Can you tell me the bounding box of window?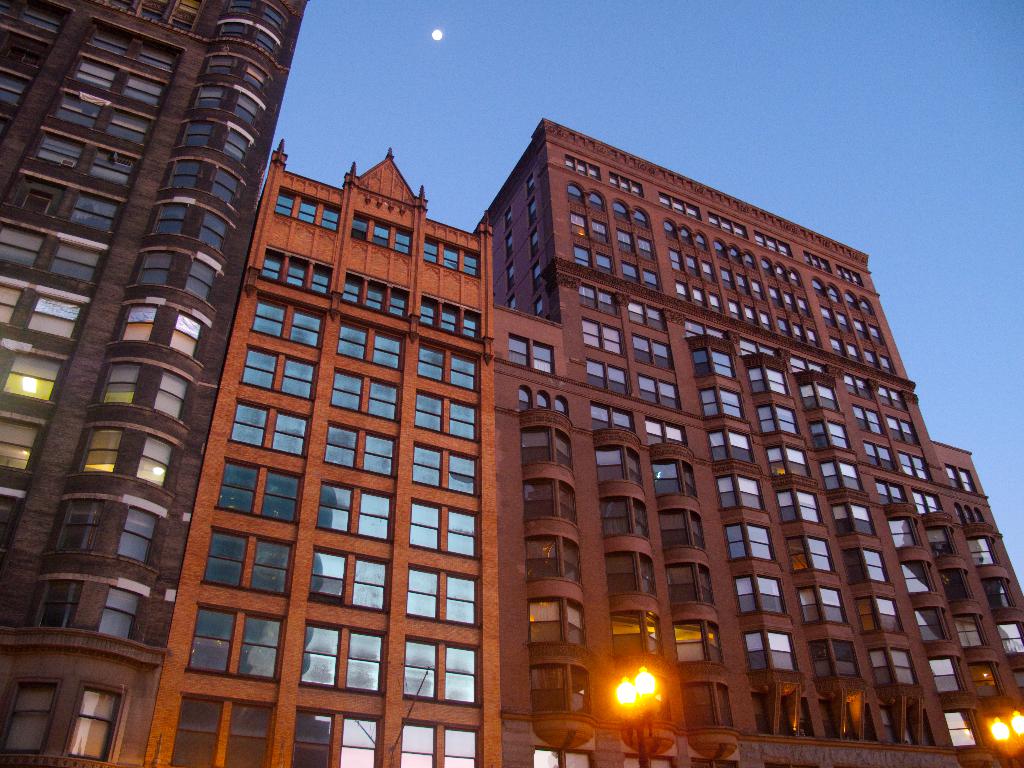
l=819, t=462, r=865, b=491.
